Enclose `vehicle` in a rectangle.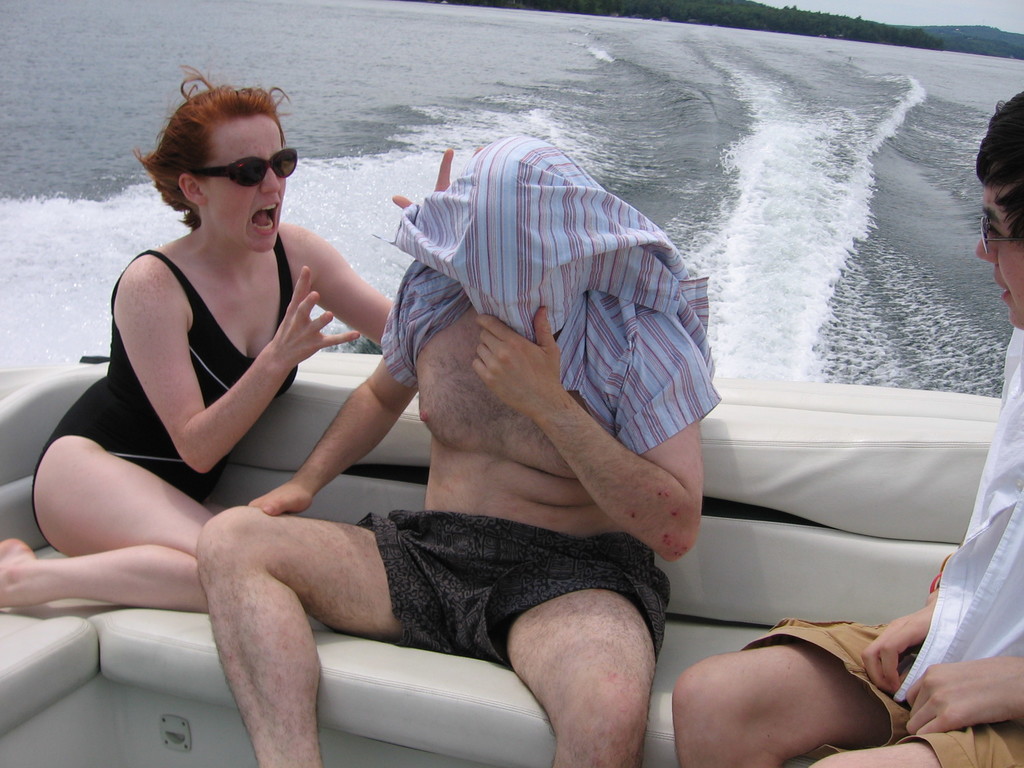
(x1=0, y1=350, x2=1002, y2=767).
